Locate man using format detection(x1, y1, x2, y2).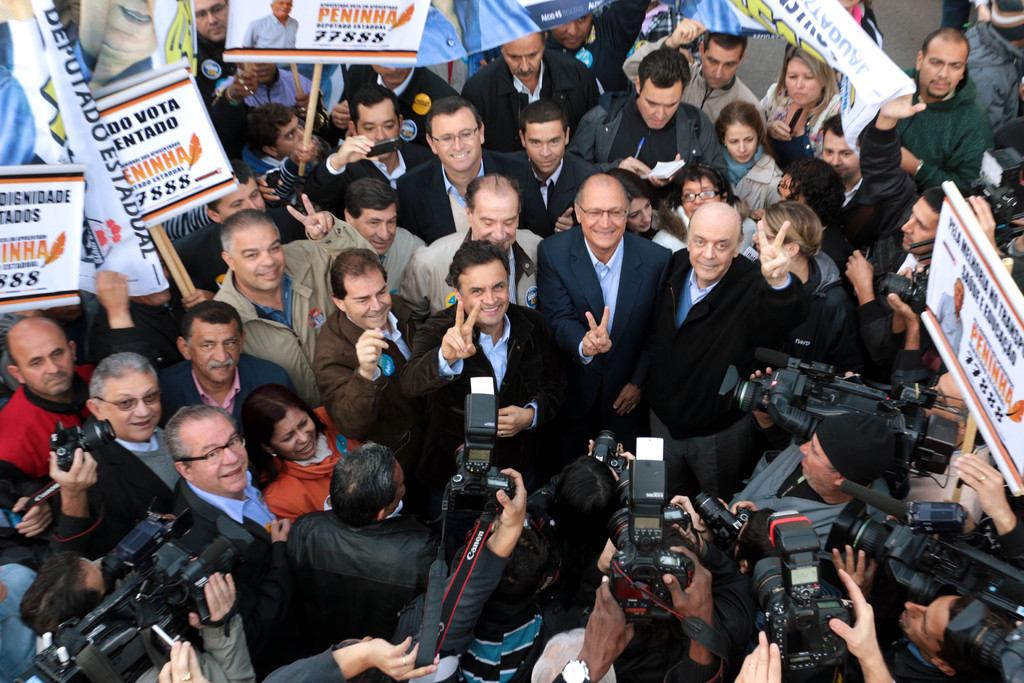
detection(397, 235, 572, 472).
